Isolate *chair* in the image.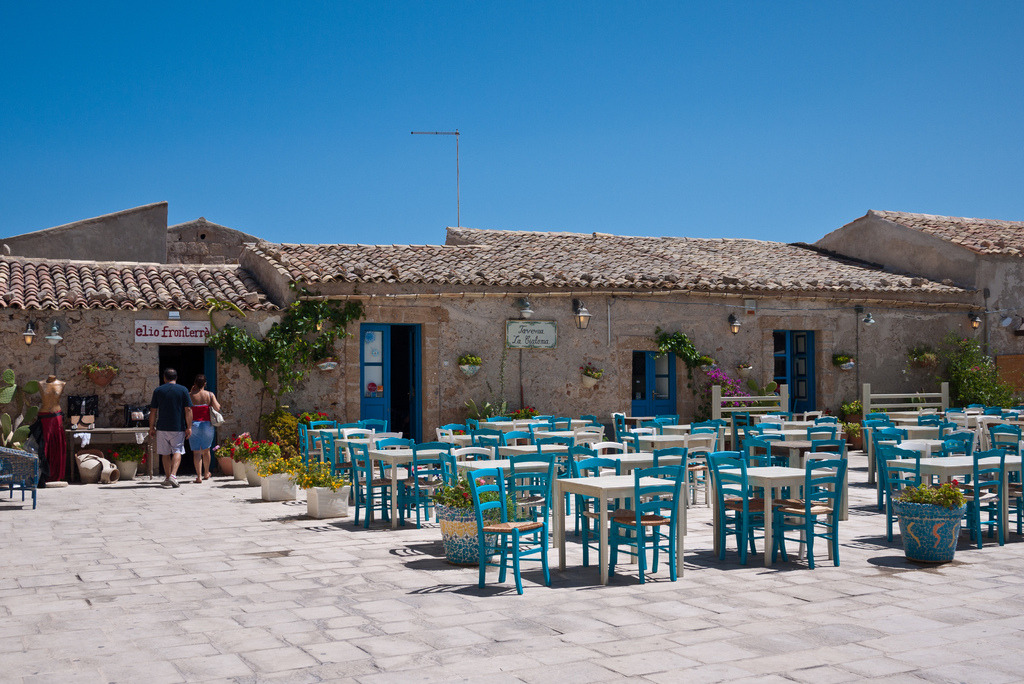
Isolated region: (703,446,783,558).
